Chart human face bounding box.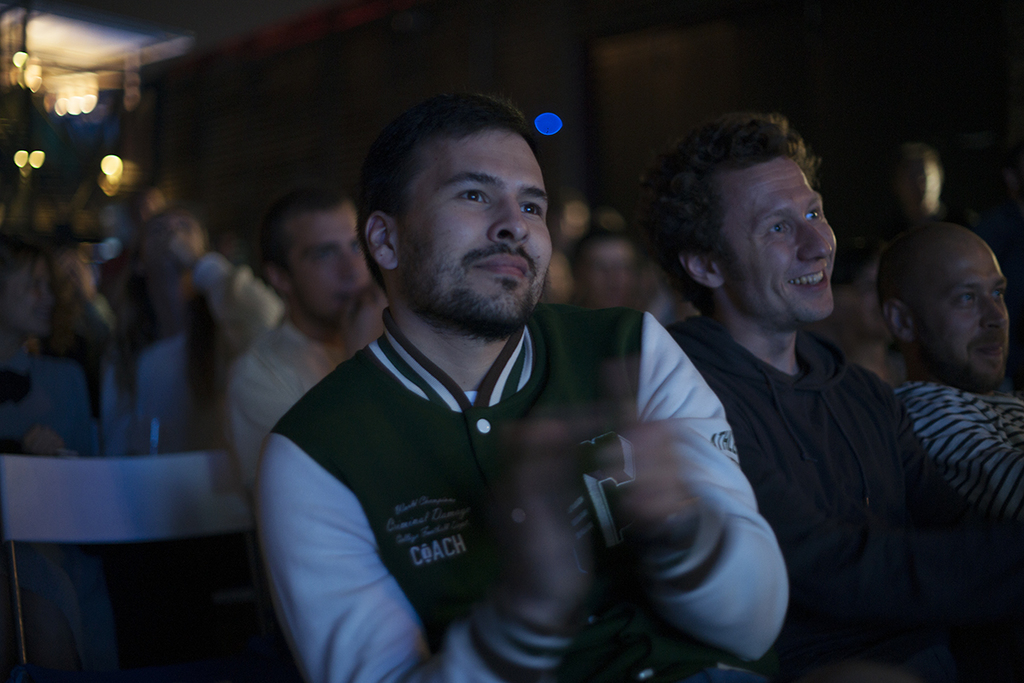
Charted: {"left": 285, "top": 208, "right": 366, "bottom": 323}.
